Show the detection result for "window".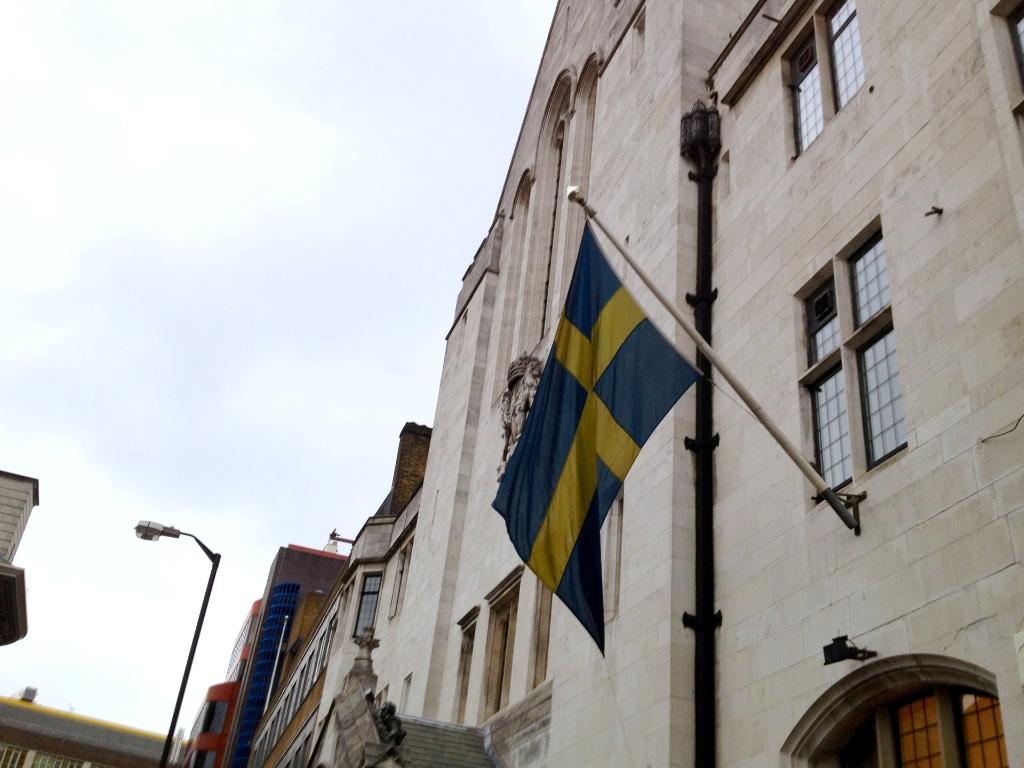
<region>386, 531, 415, 620</region>.
